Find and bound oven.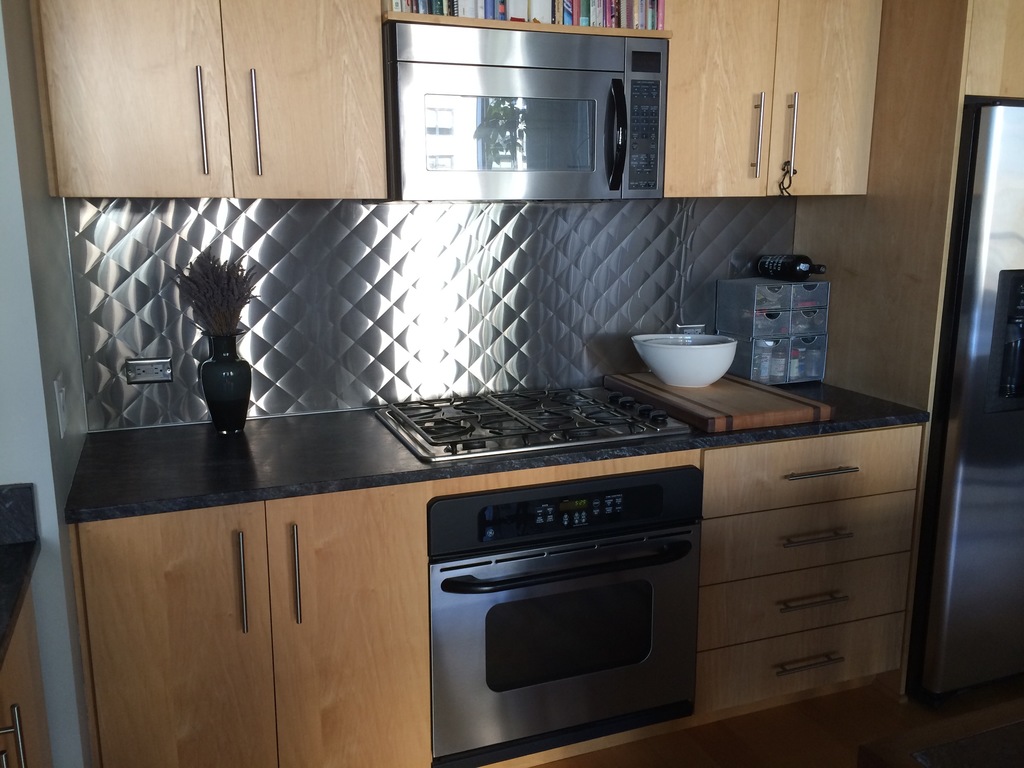
Bound: {"x1": 397, "y1": 21, "x2": 669, "y2": 202}.
